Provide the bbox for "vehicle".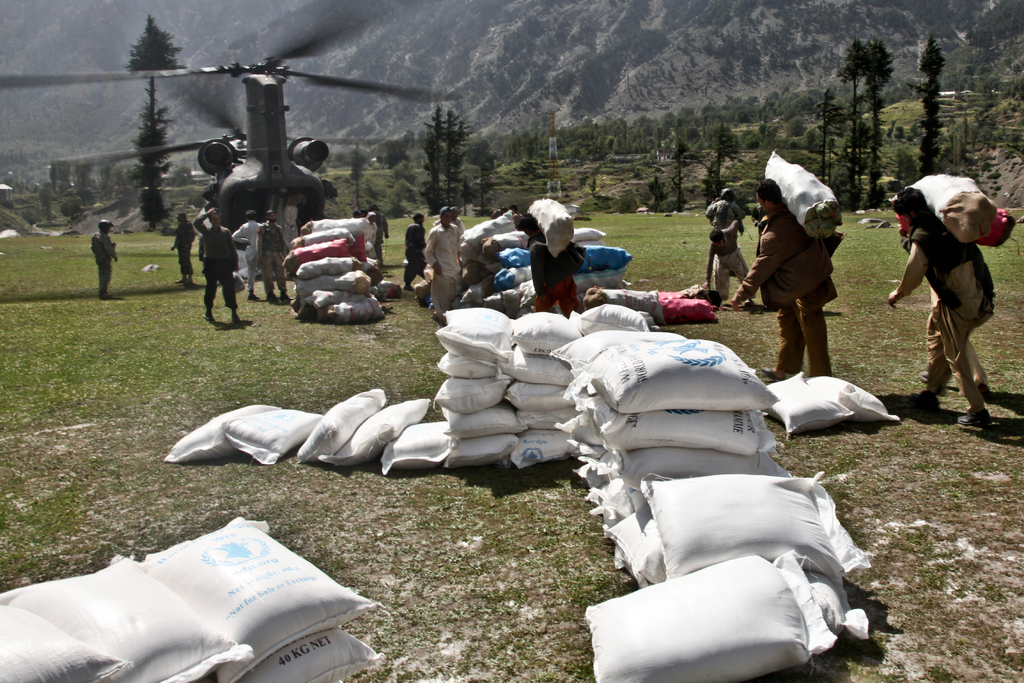
[0, 1, 463, 249].
